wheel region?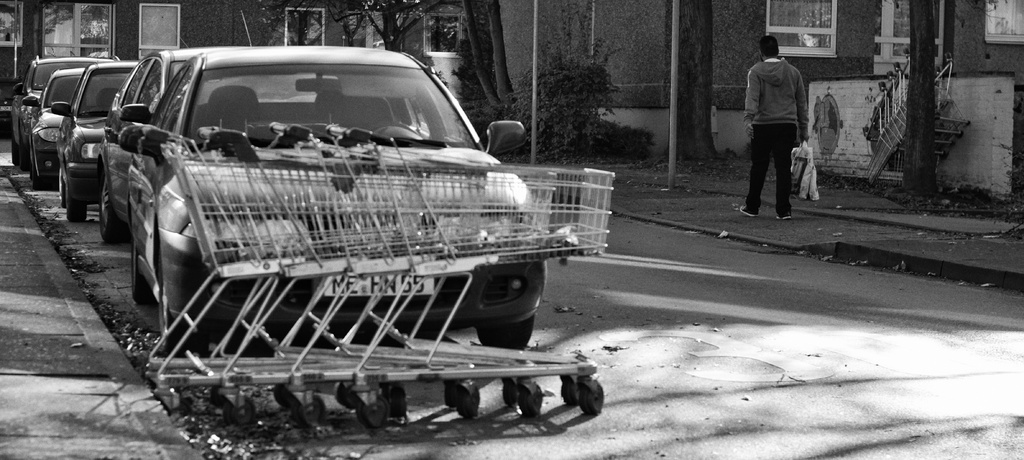
95/184/130/250
